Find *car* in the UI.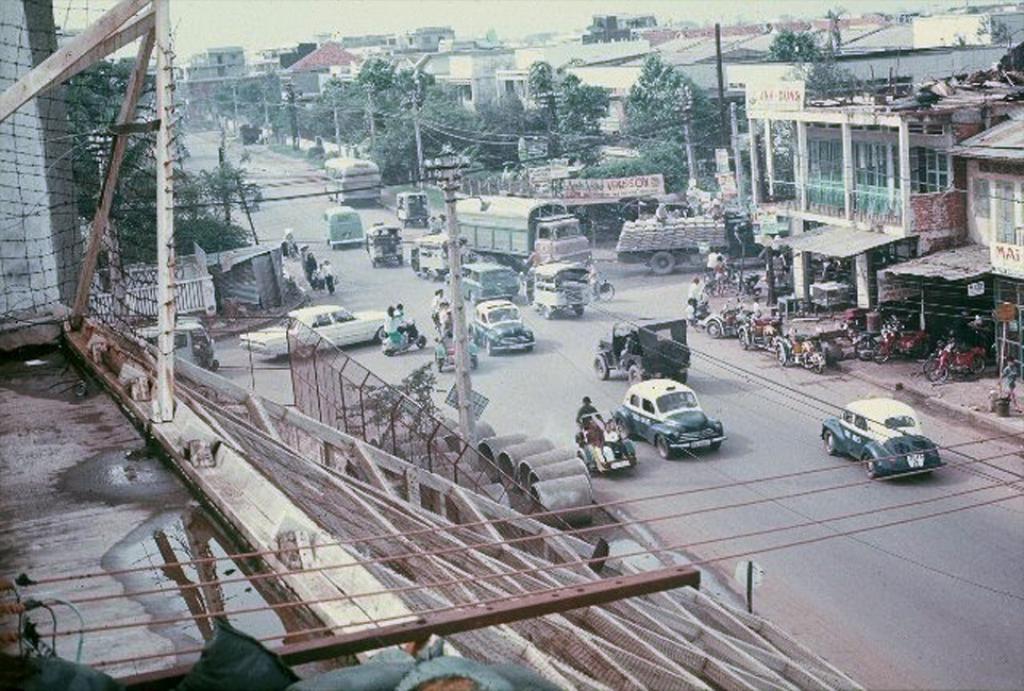
UI element at <box>469,299,536,358</box>.
